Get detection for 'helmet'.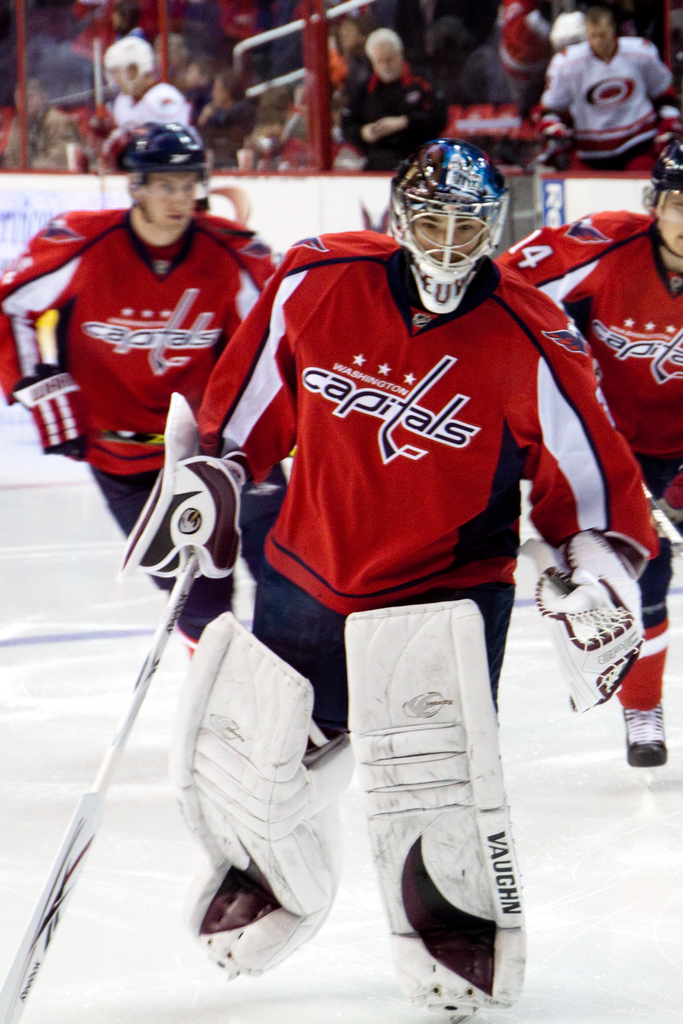
Detection: (390, 135, 513, 296).
